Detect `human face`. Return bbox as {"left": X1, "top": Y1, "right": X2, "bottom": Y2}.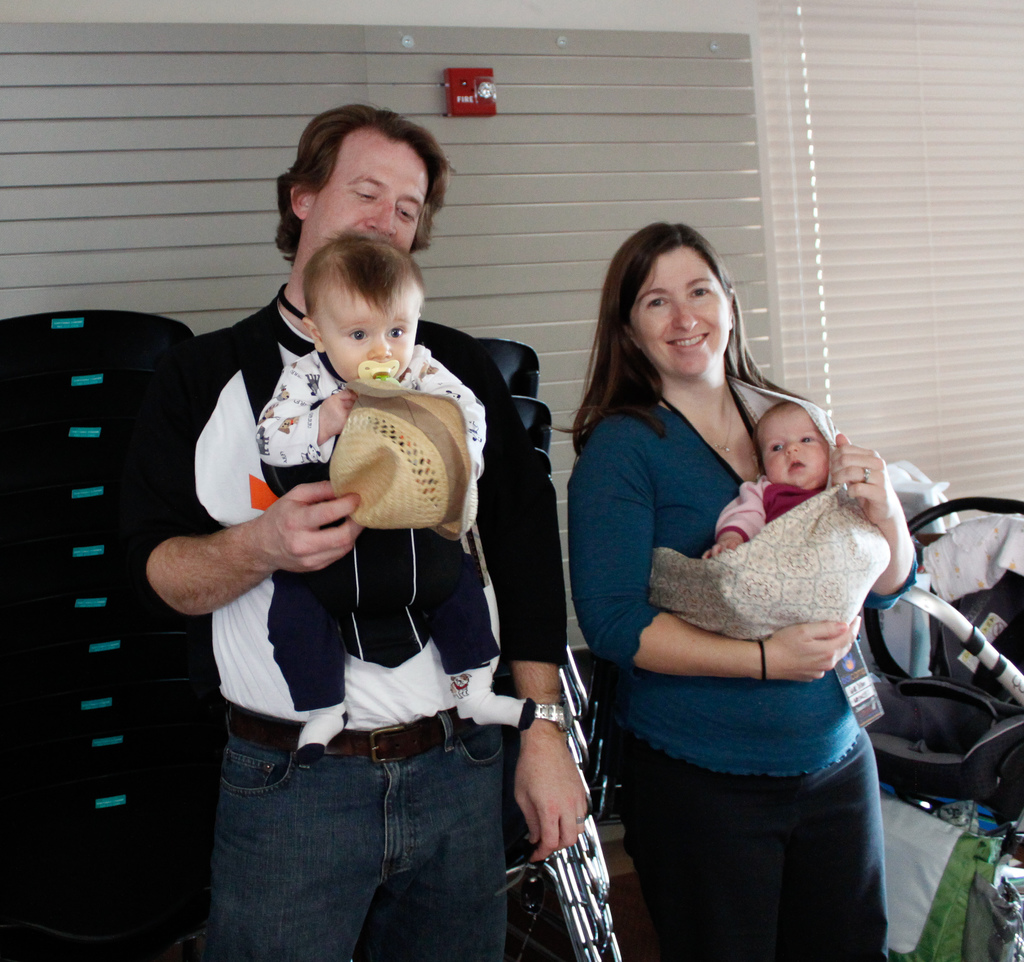
{"left": 627, "top": 241, "right": 733, "bottom": 379}.
